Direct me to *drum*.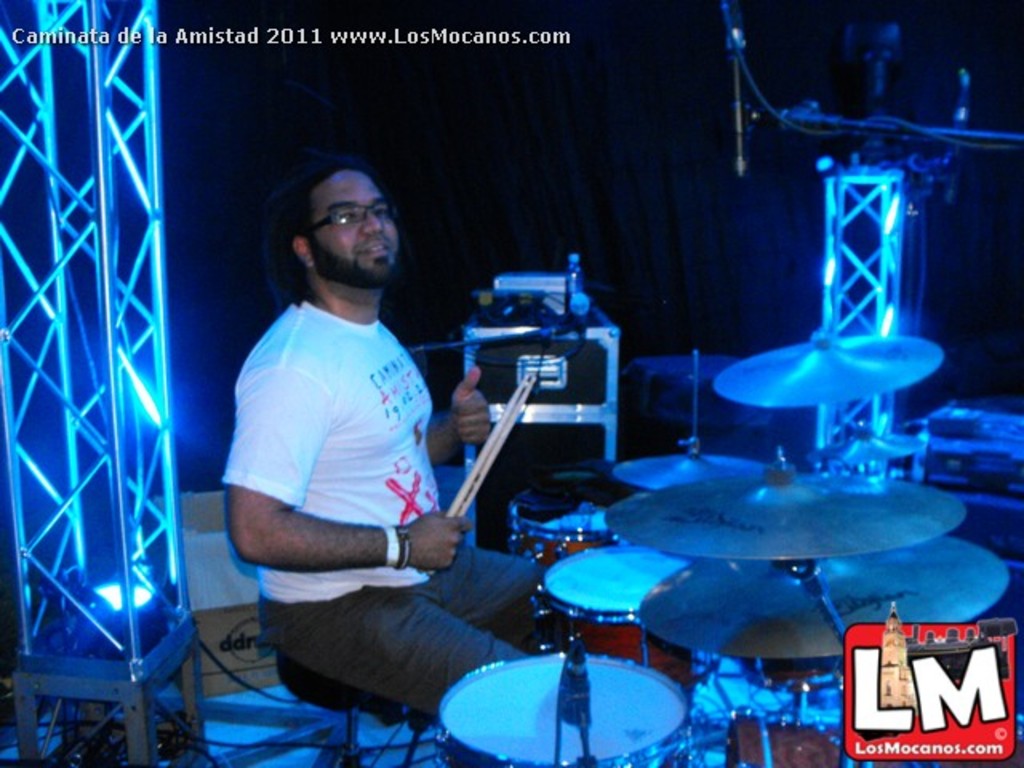
Direction: detection(533, 531, 698, 693).
